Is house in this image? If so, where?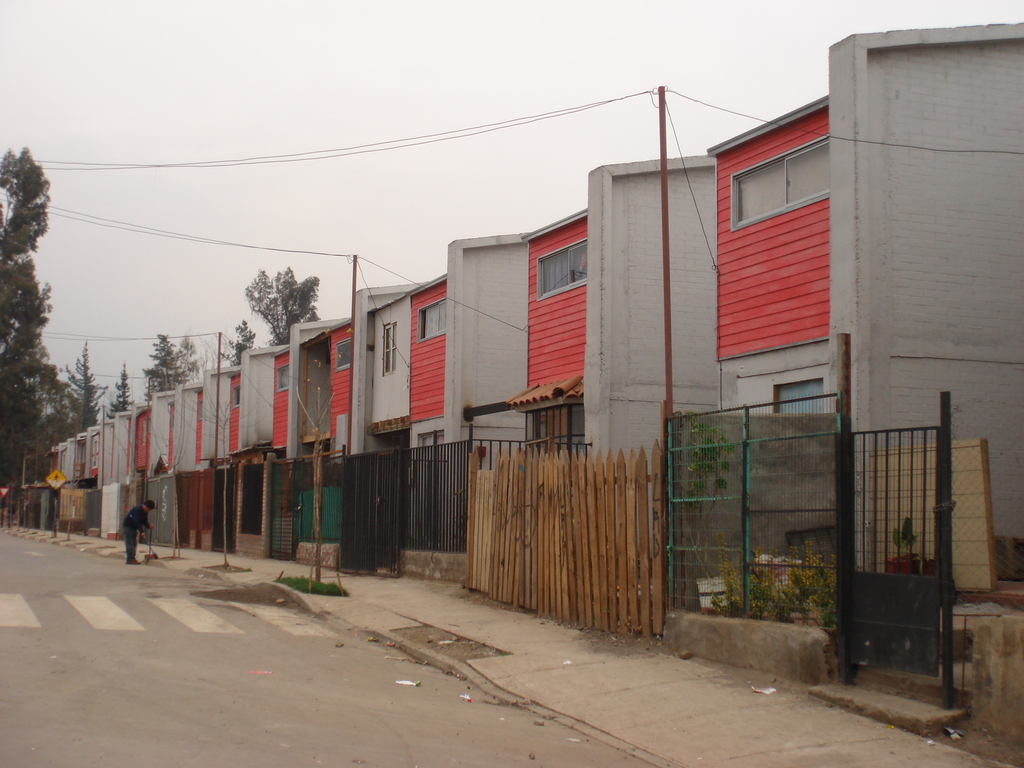
Yes, at x1=826, y1=31, x2=1023, y2=584.
